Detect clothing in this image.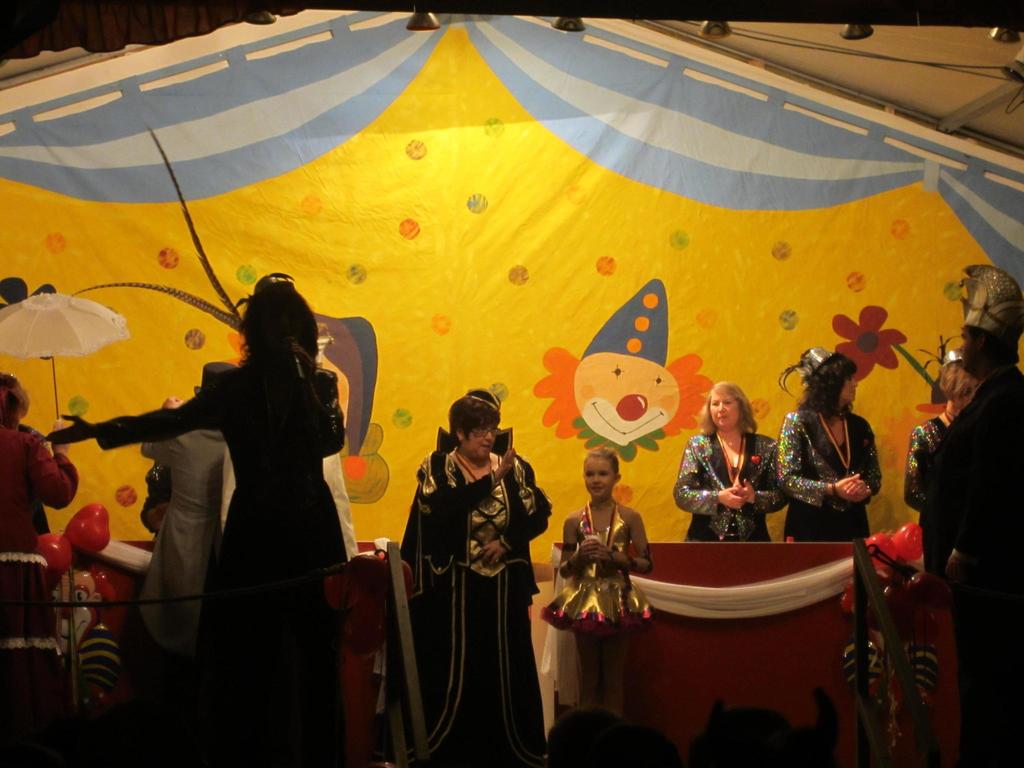
Detection: l=917, t=375, r=1020, b=767.
